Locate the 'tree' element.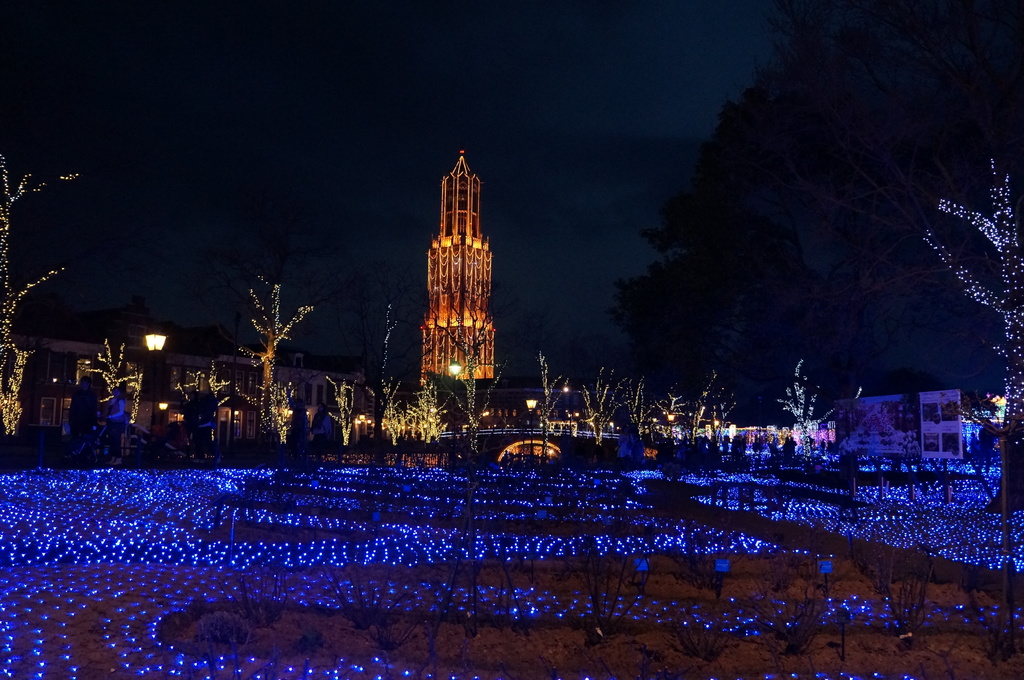
Element bbox: crop(189, 255, 339, 448).
